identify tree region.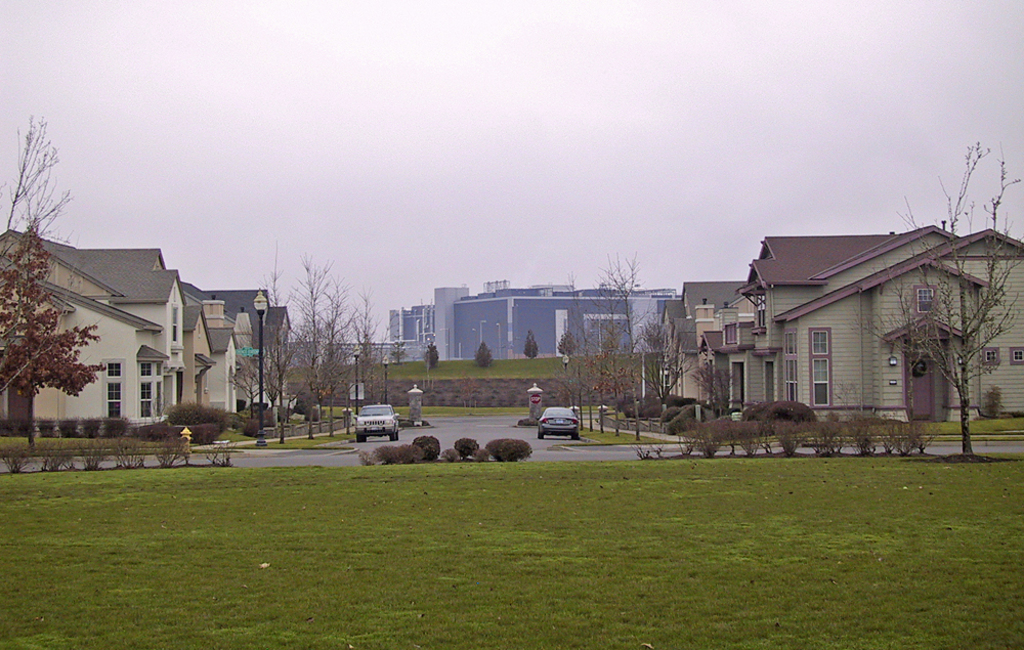
Region: x1=0 y1=220 x2=103 y2=437.
